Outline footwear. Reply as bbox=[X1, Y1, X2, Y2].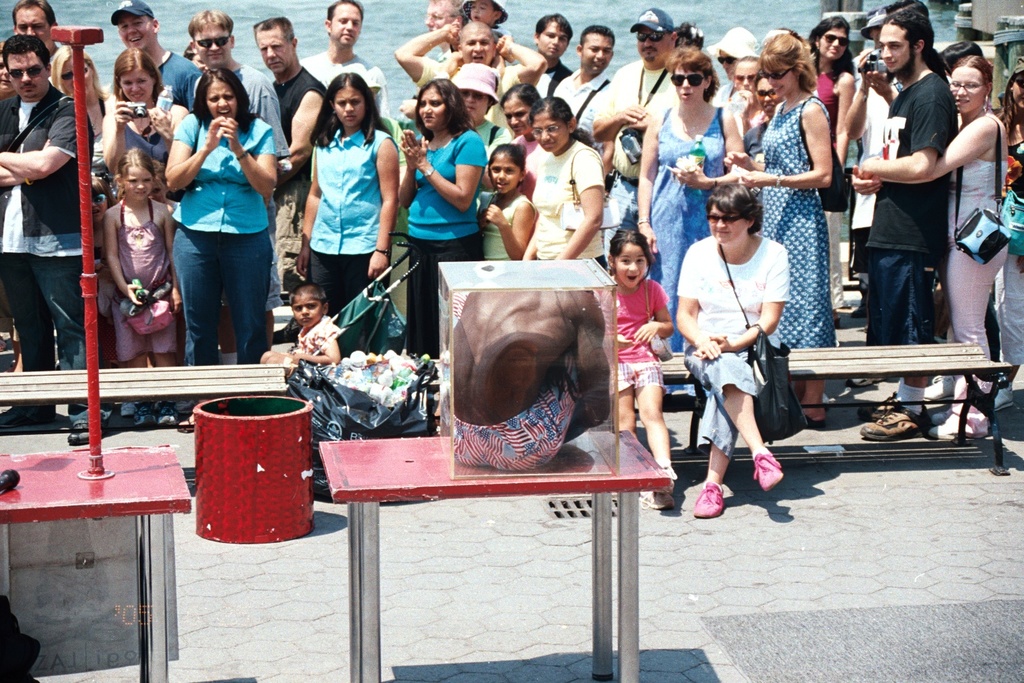
bbox=[849, 391, 903, 412].
